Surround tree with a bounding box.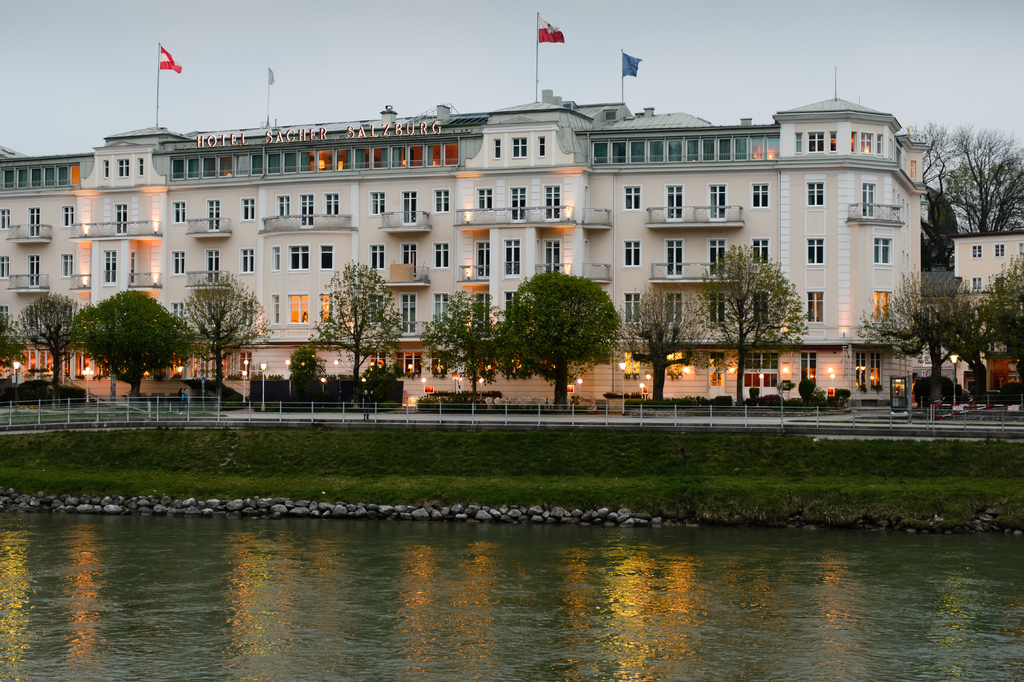
(left=967, top=249, right=1023, bottom=393).
